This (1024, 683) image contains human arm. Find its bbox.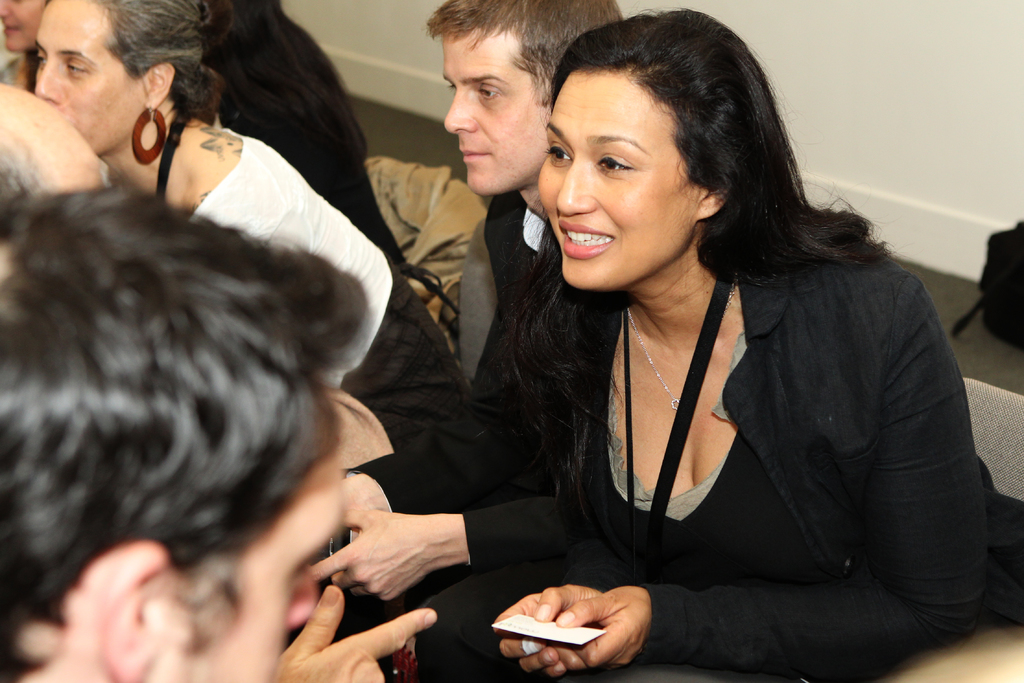
box=[272, 584, 435, 682].
